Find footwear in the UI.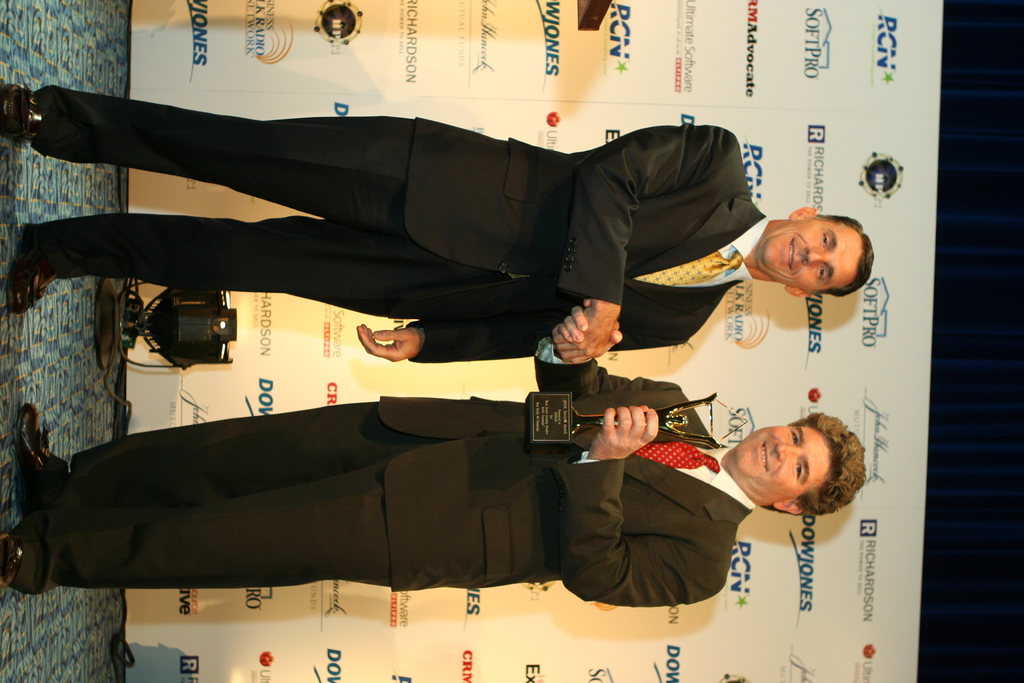
UI element at 0:532:28:593.
